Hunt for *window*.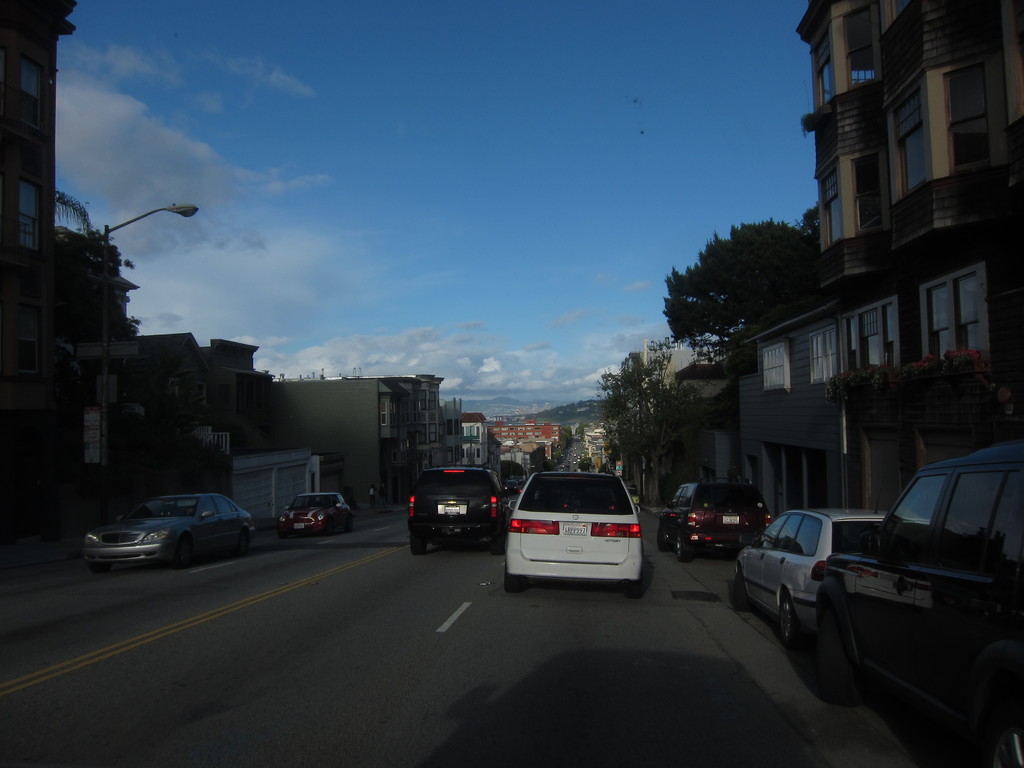
Hunted down at bbox(922, 262, 988, 379).
